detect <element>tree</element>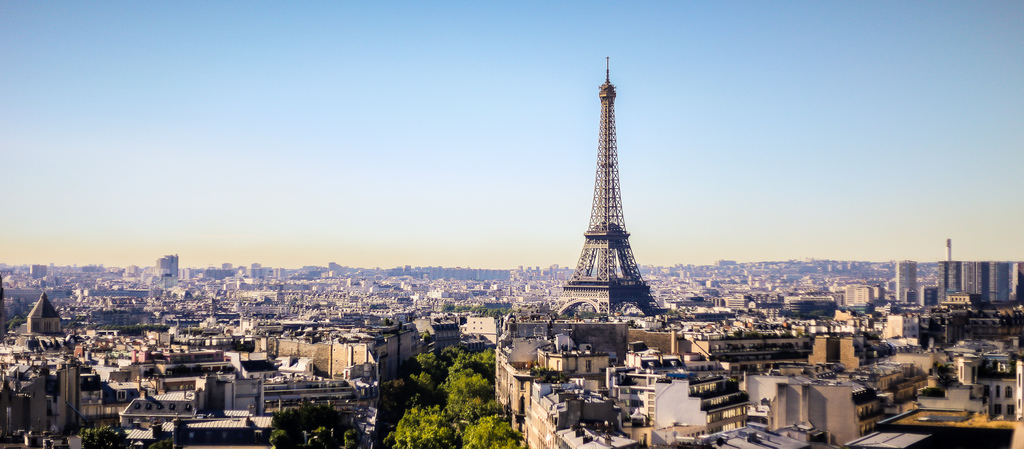
4:317:26:332
